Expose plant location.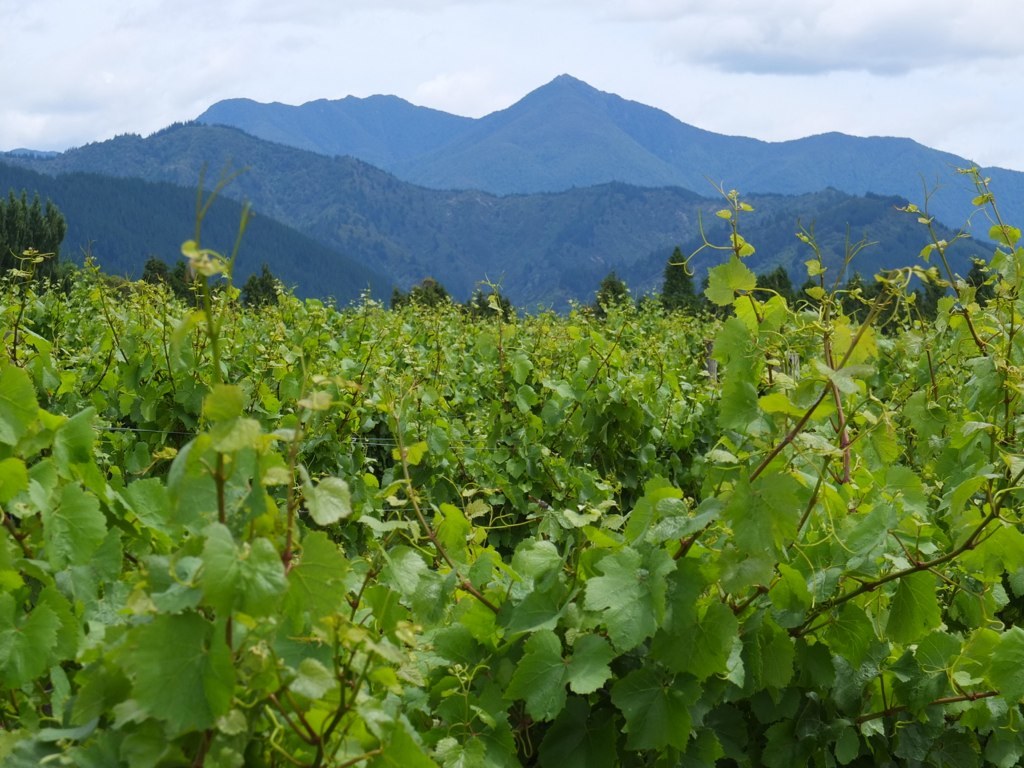
Exposed at l=583, t=274, r=652, b=319.
